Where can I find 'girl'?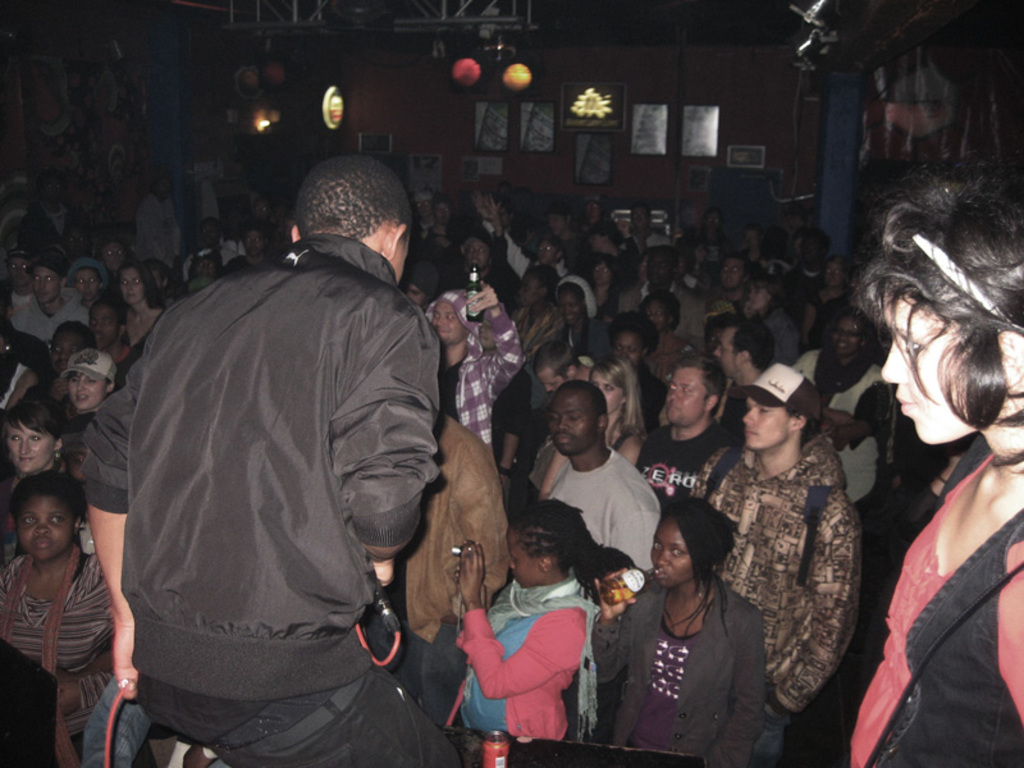
You can find it at x1=447 y1=497 x2=604 y2=739.
